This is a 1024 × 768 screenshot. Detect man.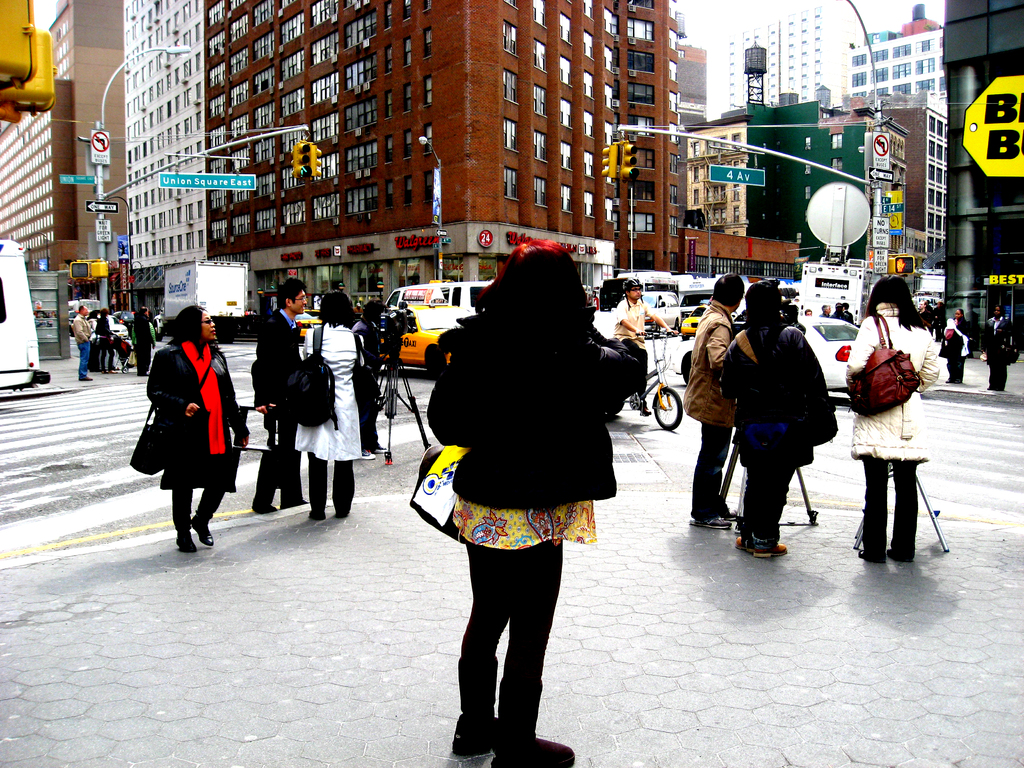
x1=311 y1=292 x2=323 y2=312.
